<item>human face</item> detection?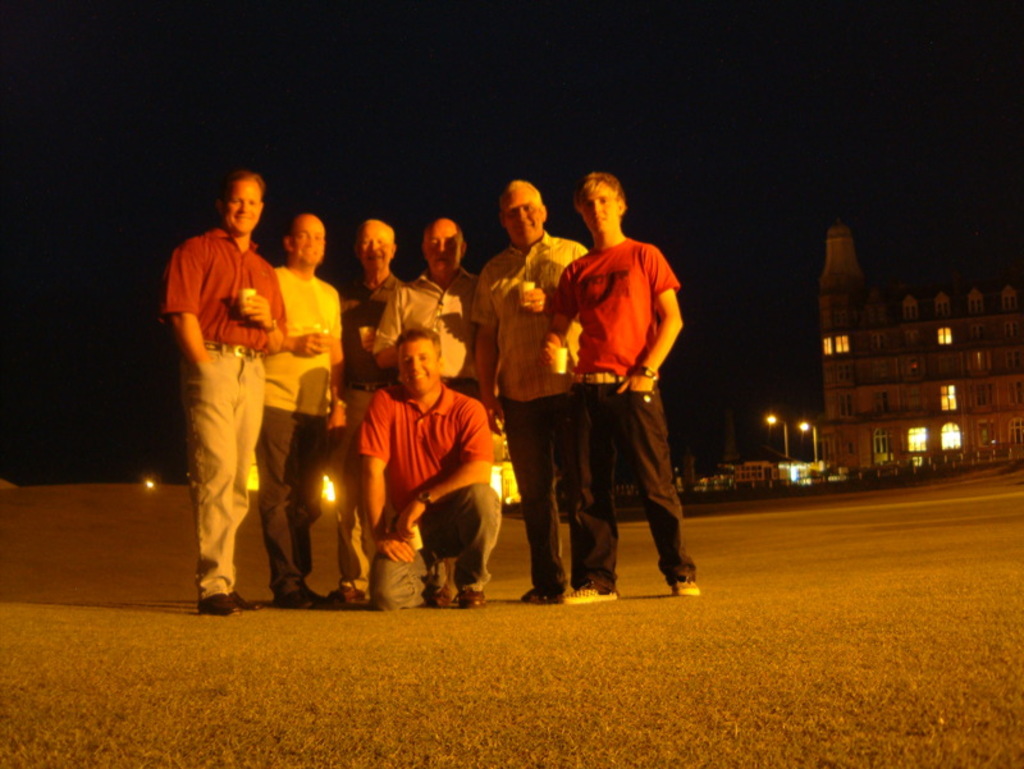
x1=500, y1=187, x2=547, y2=242
